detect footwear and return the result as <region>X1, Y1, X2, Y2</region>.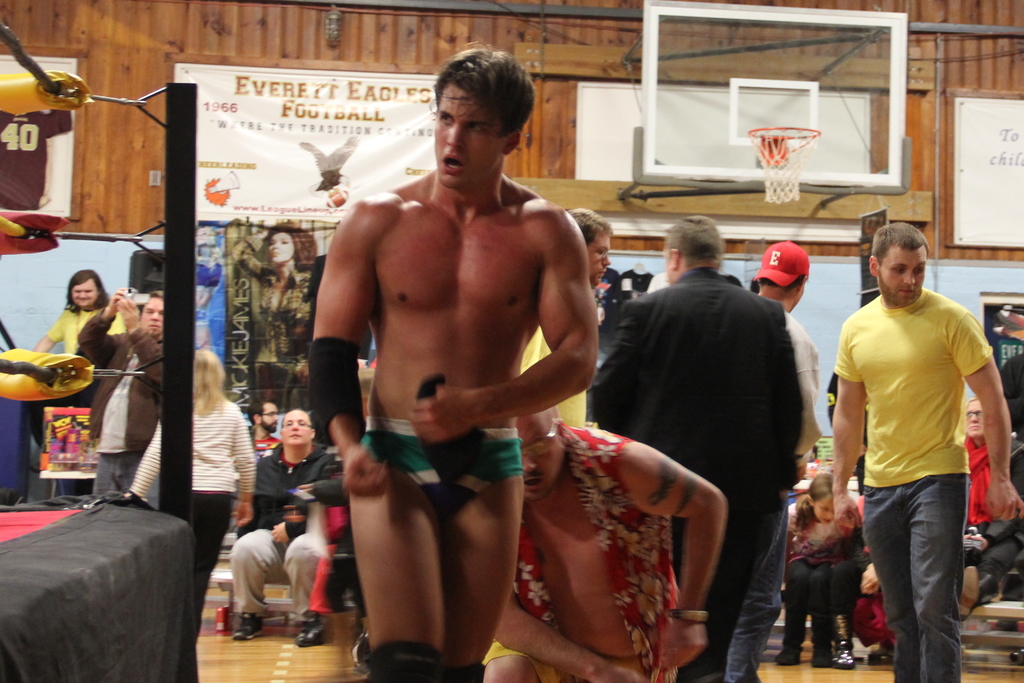
<region>777, 624, 799, 665</region>.
